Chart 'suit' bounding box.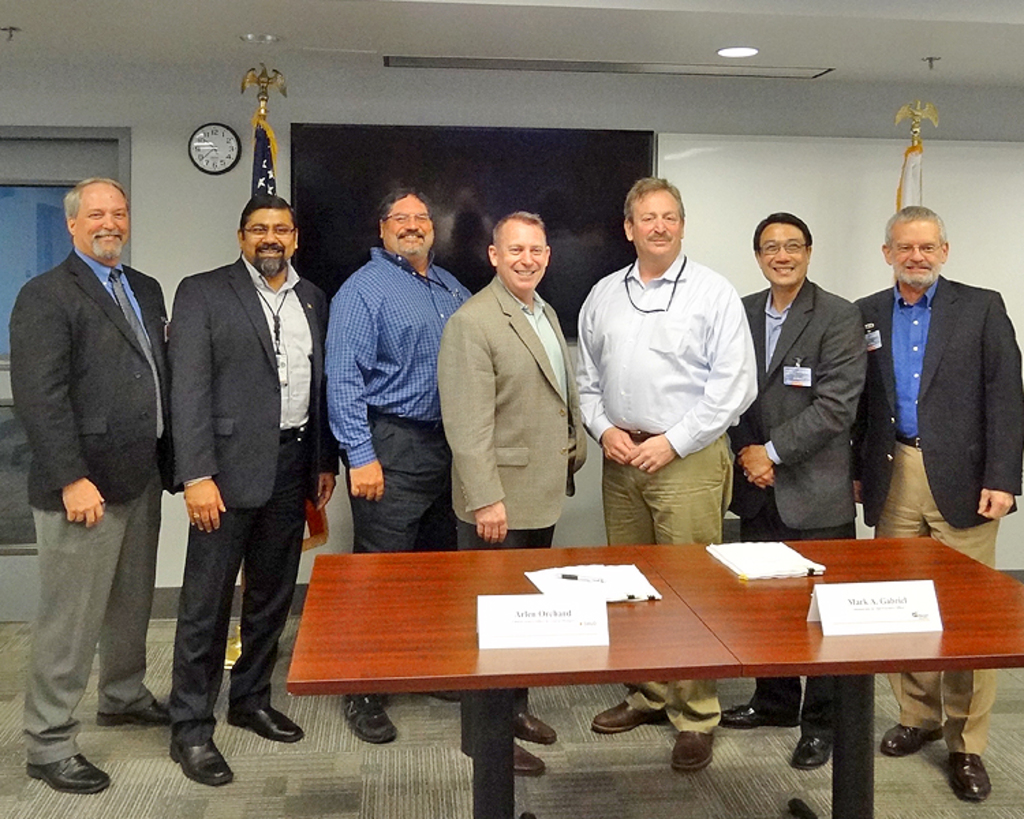
Charted: 431,273,590,752.
